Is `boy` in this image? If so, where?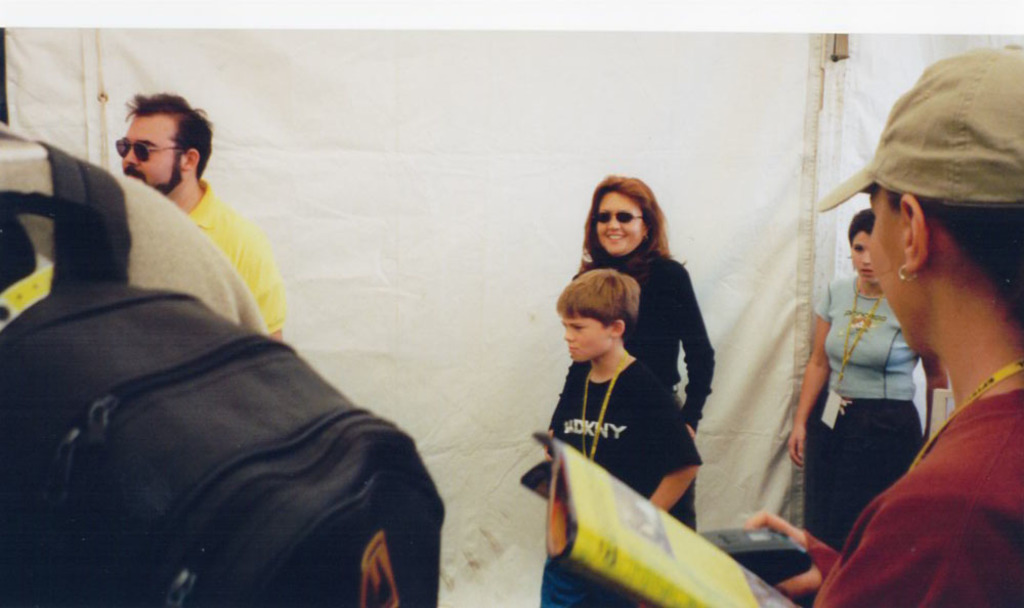
Yes, at BBox(538, 265, 701, 607).
